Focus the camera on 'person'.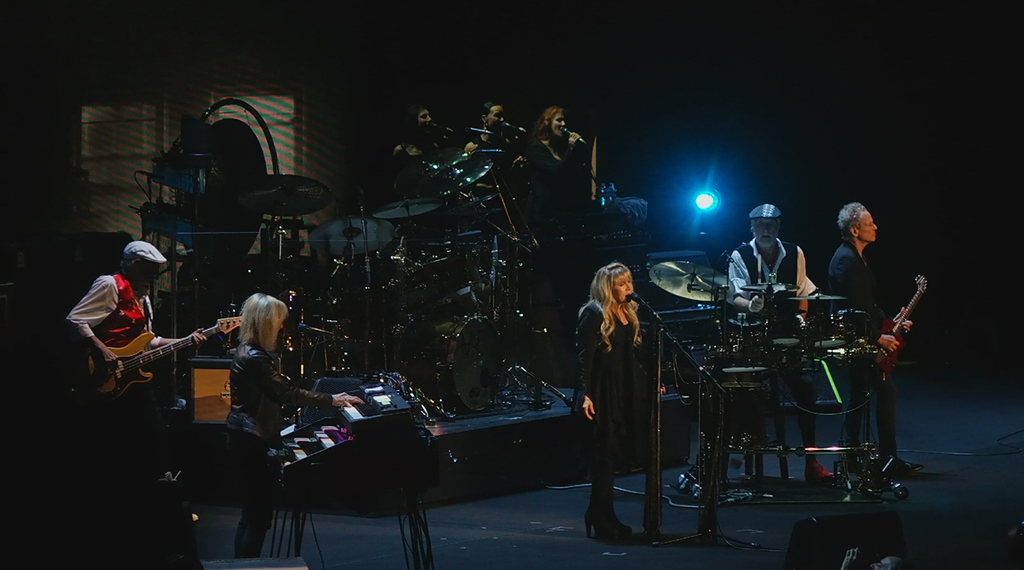
Focus region: <region>388, 106, 430, 190</region>.
